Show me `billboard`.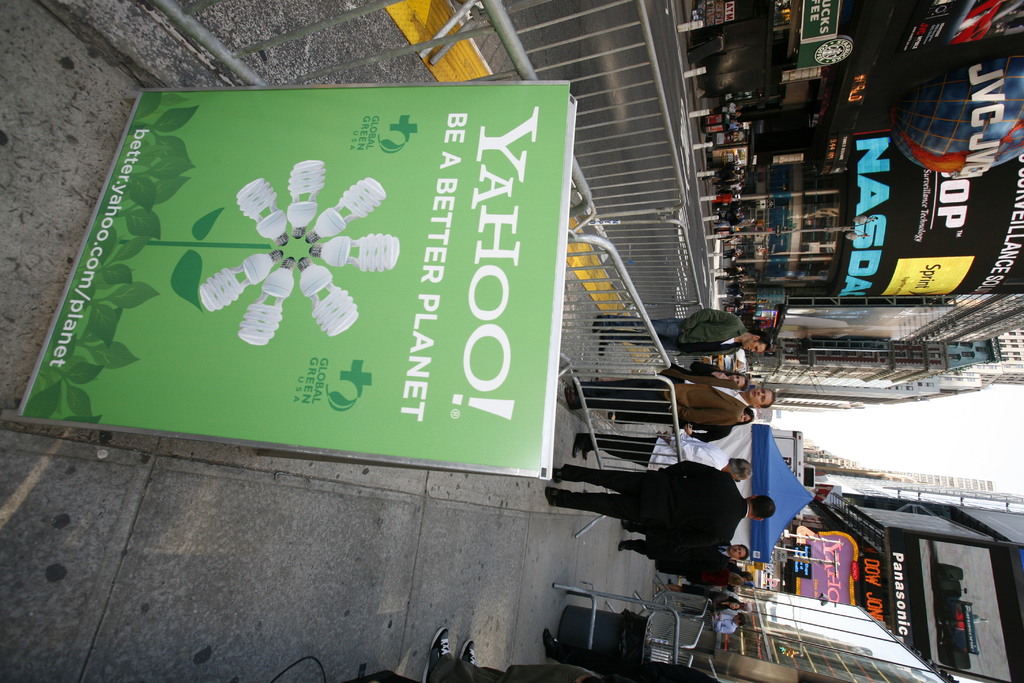
`billboard` is here: x1=19, y1=78, x2=545, y2=466.
